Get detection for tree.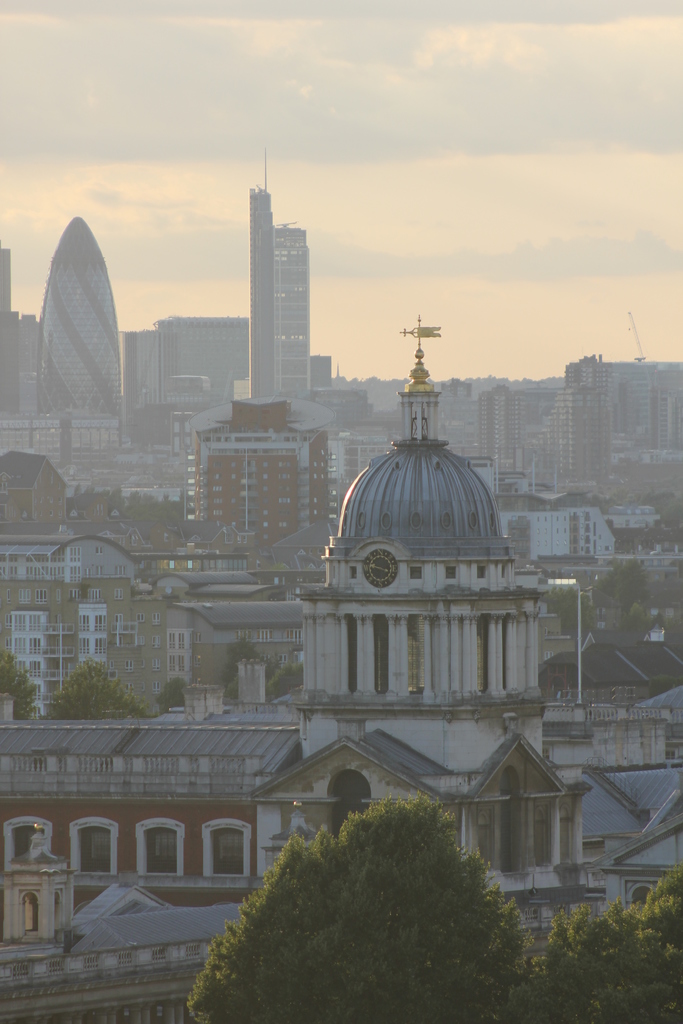
Detection: 601, 557, 667, 639.
